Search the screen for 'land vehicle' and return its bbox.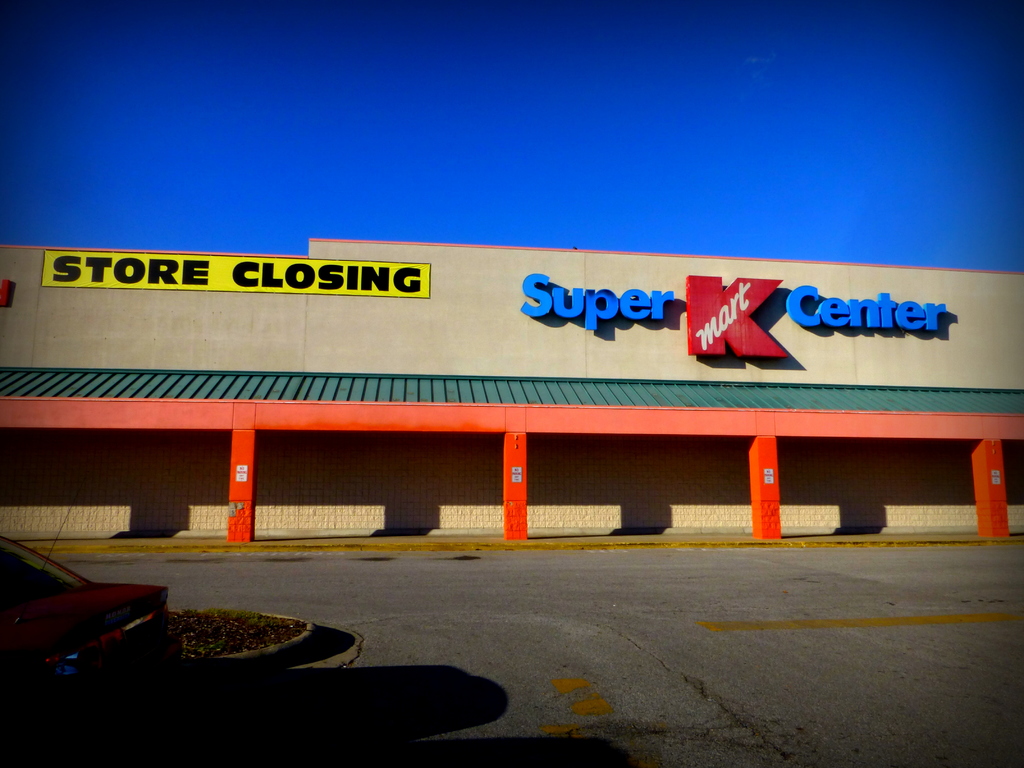
Found: 15,534,165,698.
